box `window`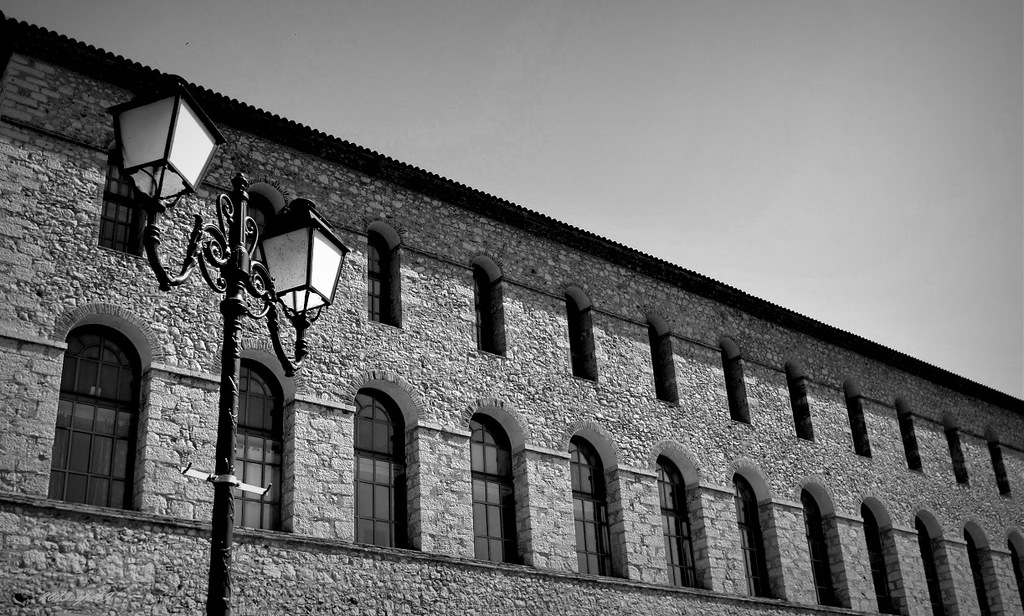
<region>46, 294, 164, 528</region>
